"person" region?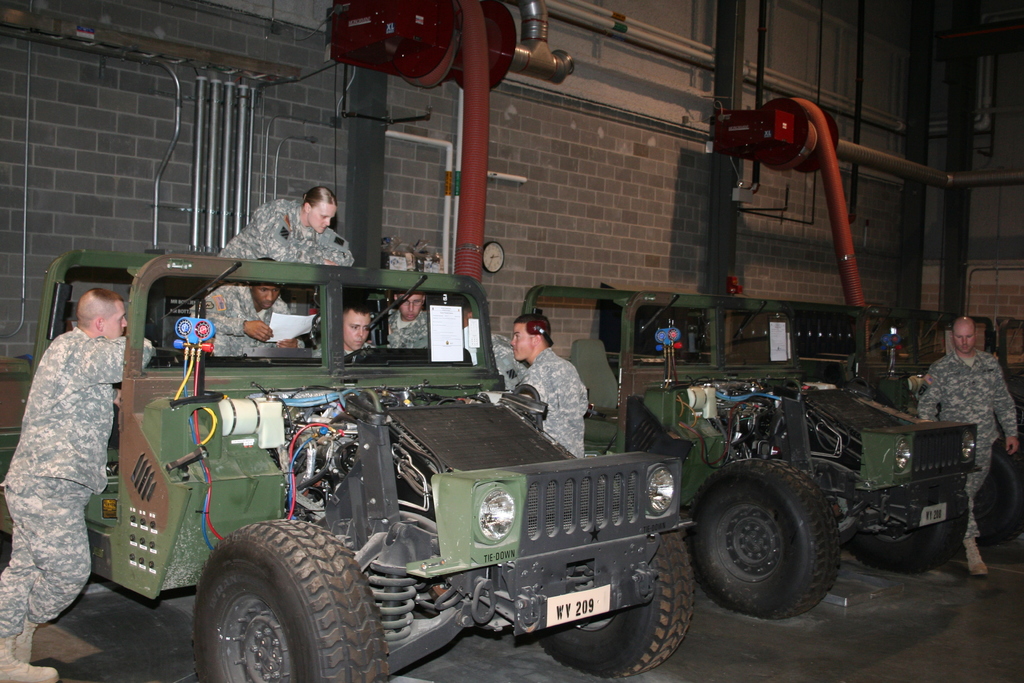
rect(381, 285, 434, 347)
